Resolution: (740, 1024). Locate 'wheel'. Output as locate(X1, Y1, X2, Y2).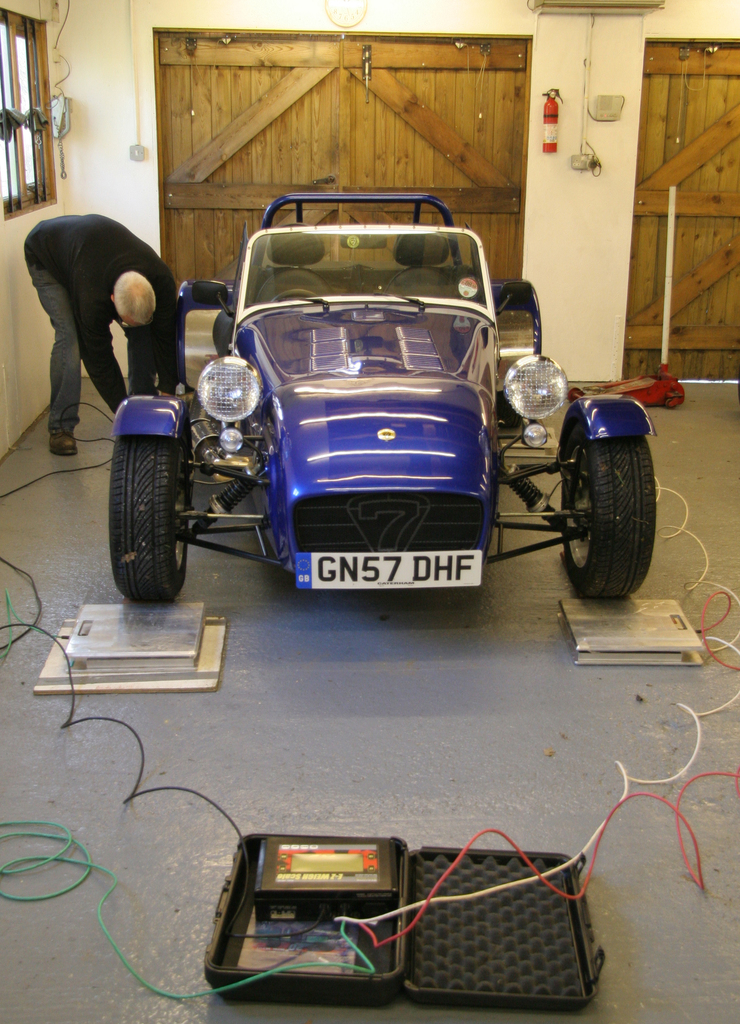
locate(497, 392, 522, 428).
